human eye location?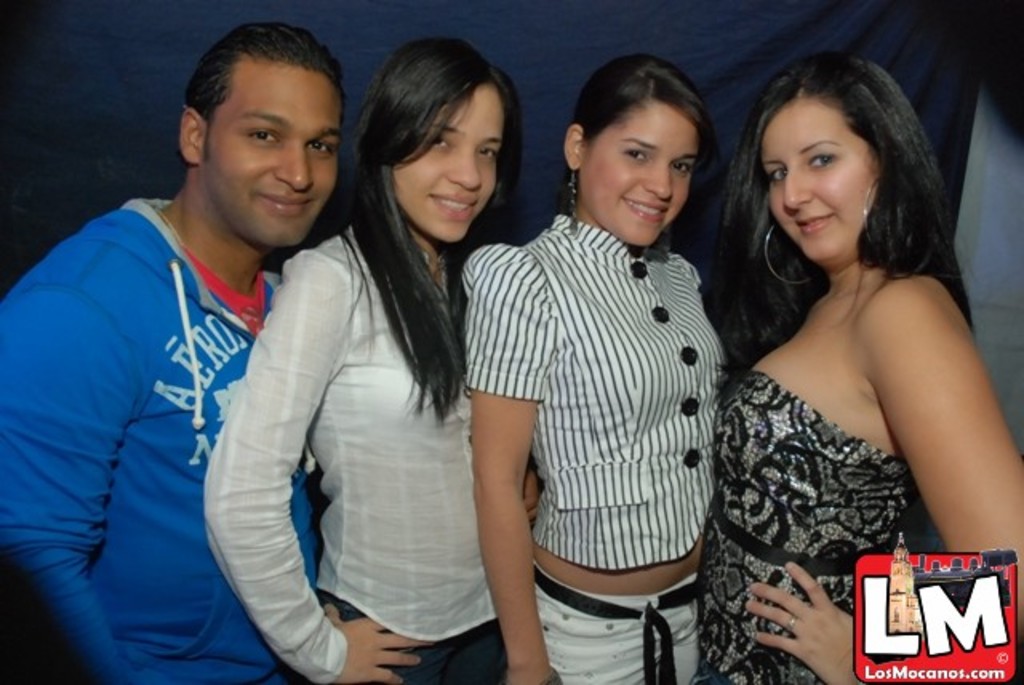
l=622, t=142, r=650, b=162
